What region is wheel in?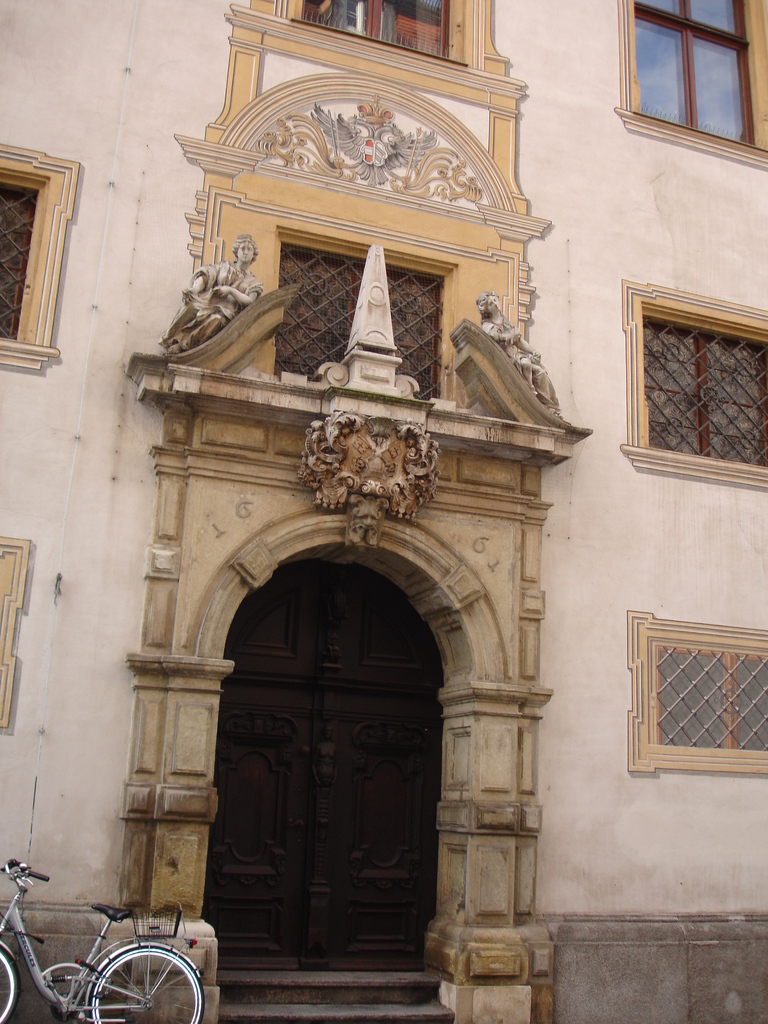
bbox=[0, 939, 19, 1023].
